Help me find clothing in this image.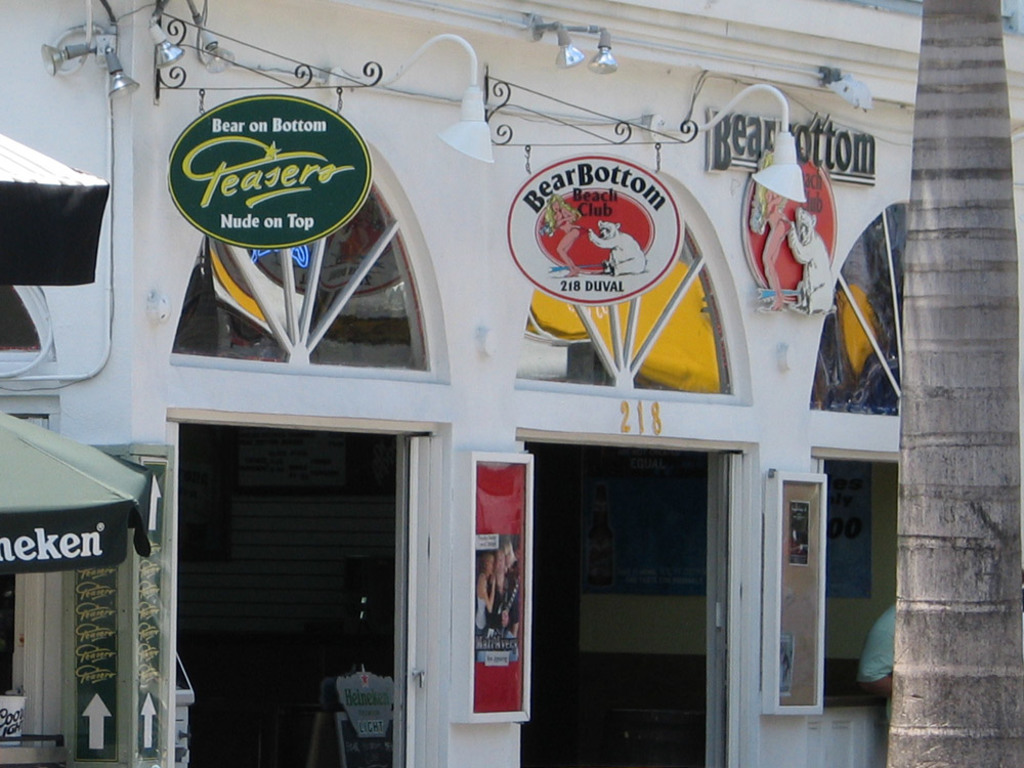
Found it: {"left": 767, "top": 191, "right": 794, "bottom": 233}.
